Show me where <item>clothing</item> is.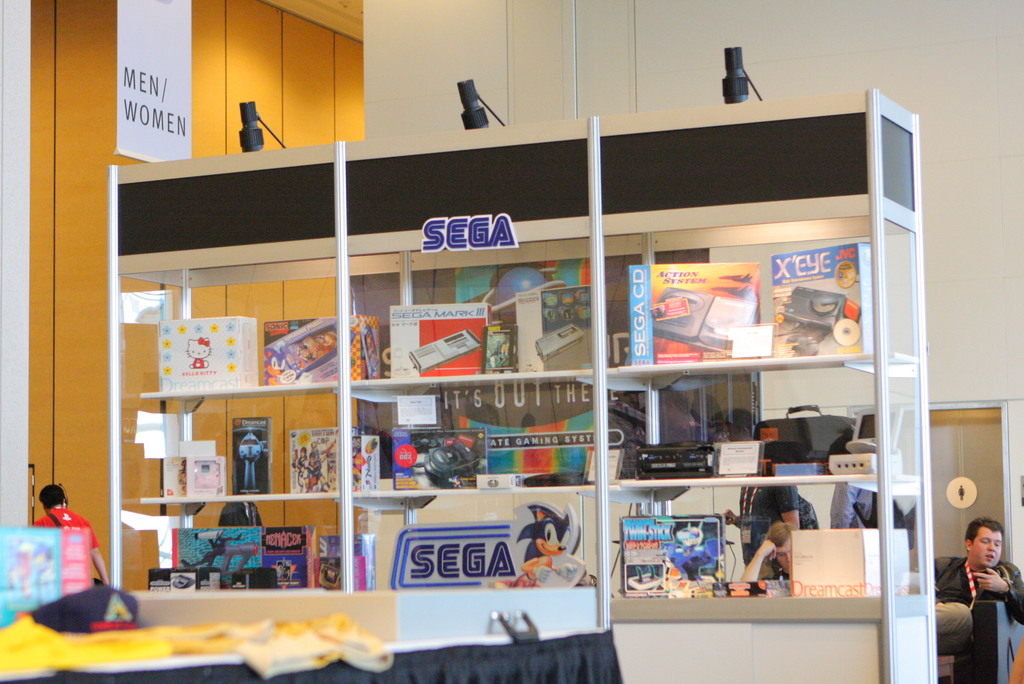
<item>clothing</item> is at box(737, 475, 801, 564).
